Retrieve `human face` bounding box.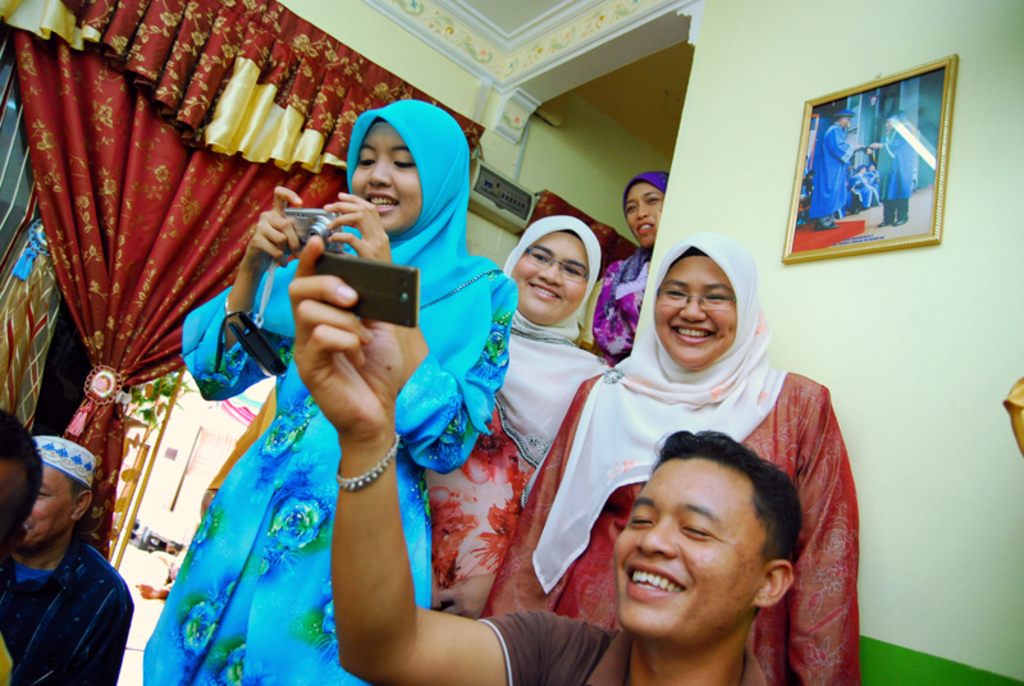
Bounding box: [left=508, top=235, right=586, bottom=319].
